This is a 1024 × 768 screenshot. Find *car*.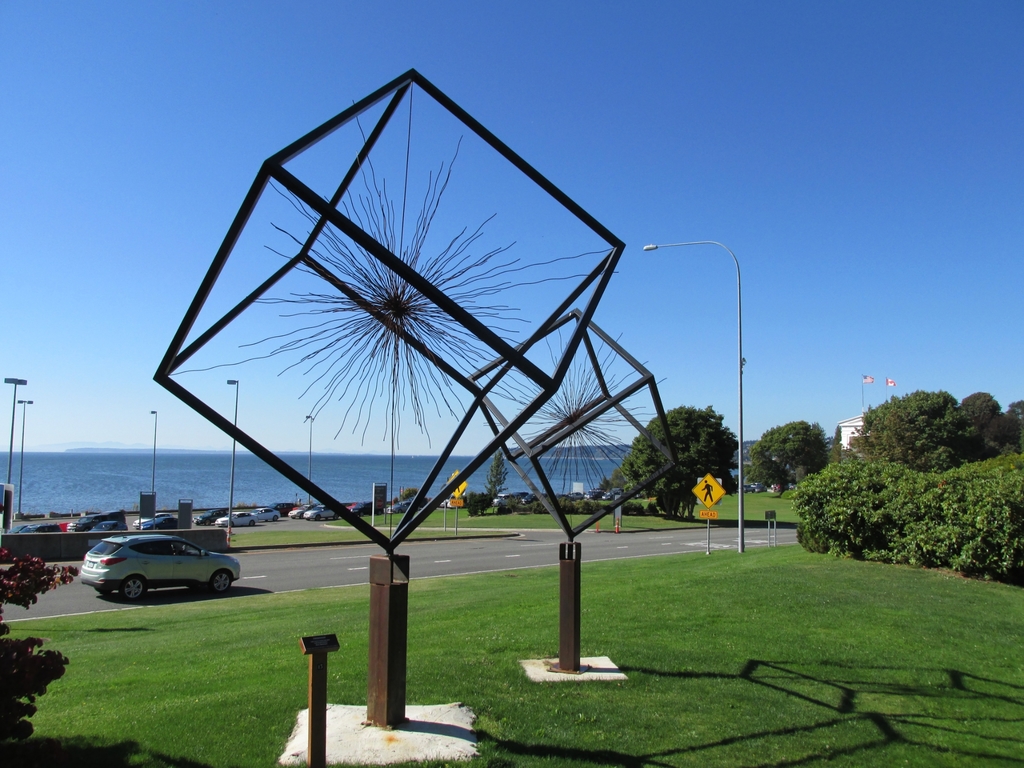
Bounding box: Rect(771, 484, 789, 495).
